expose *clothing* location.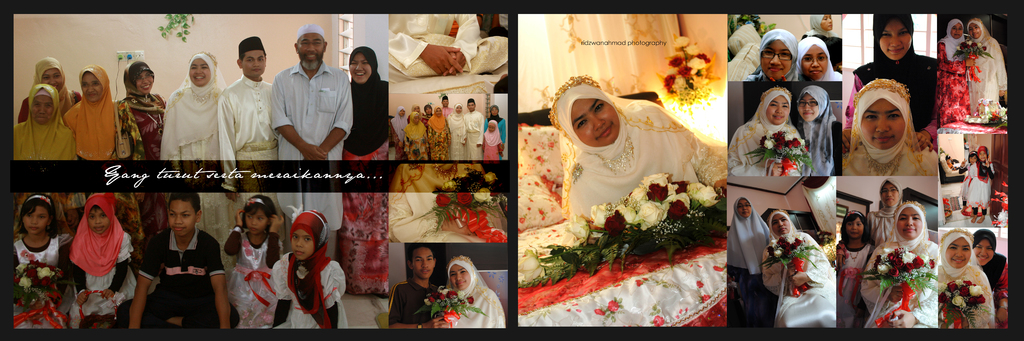
Exposed at <box>405,125,429,158</box>.
